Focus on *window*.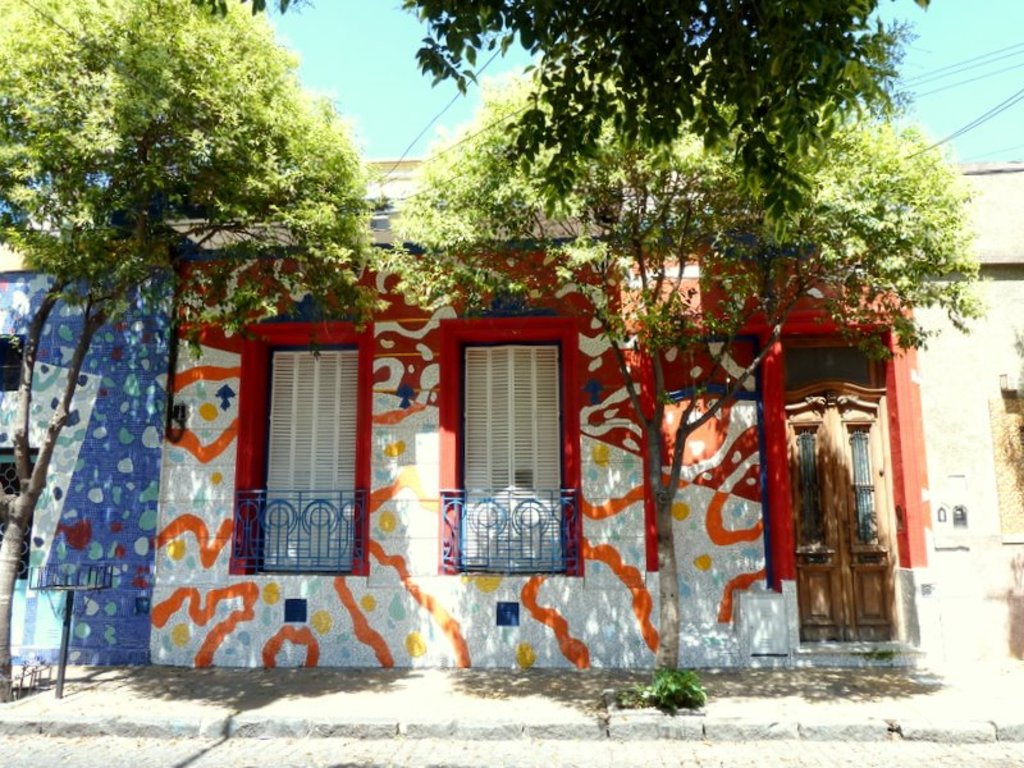
Focused at 984/397/1023/544.
